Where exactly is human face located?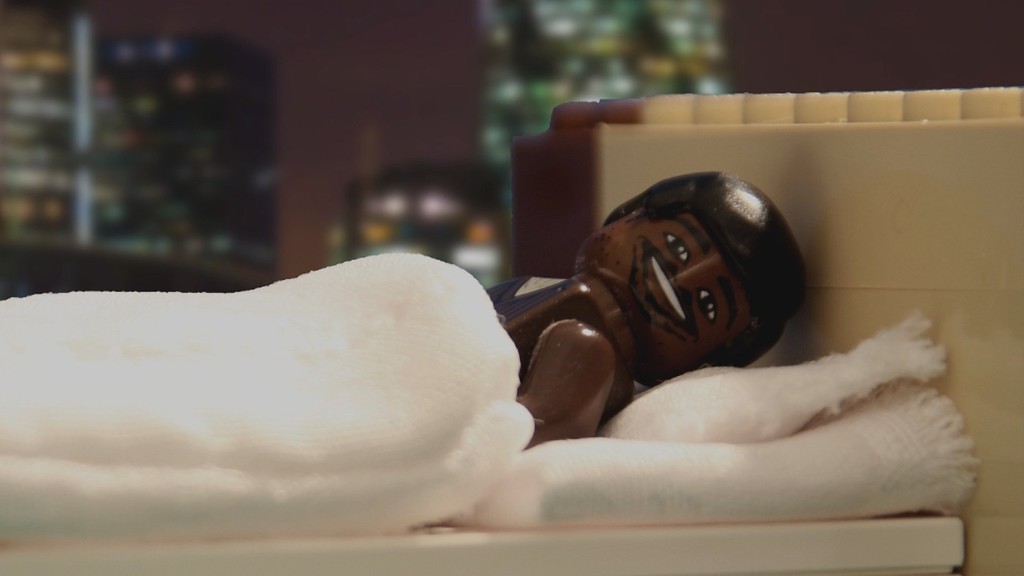
Its bounding box is 581,218,754,374.
